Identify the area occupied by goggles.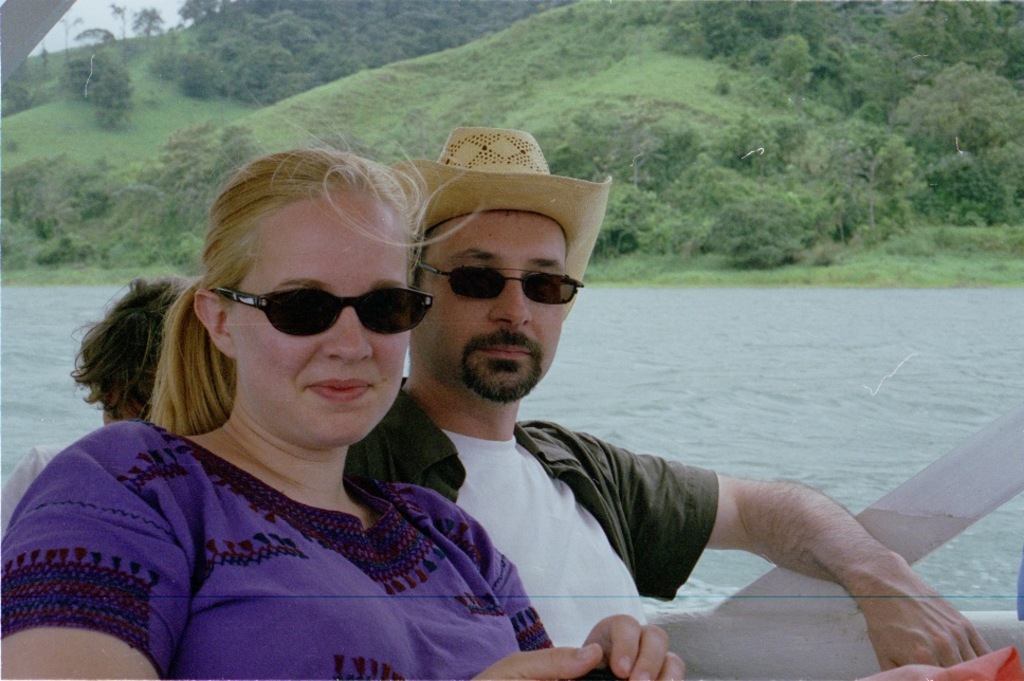
Area: <bbox>416, 259, 585, 303</bbox>.
